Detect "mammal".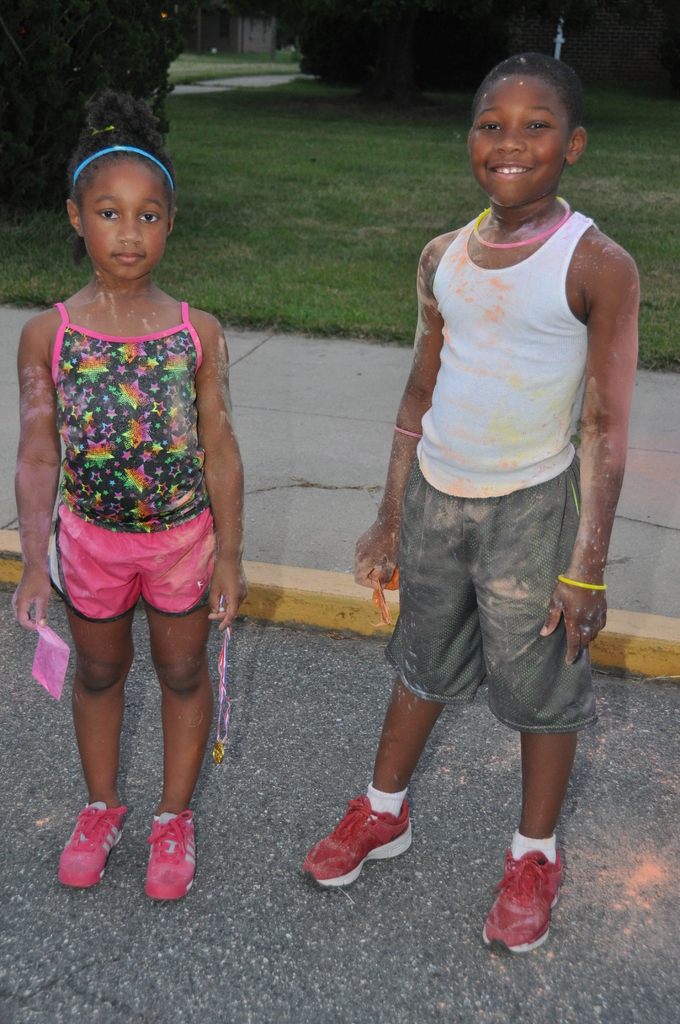
Detected at [8,143,262,771].
